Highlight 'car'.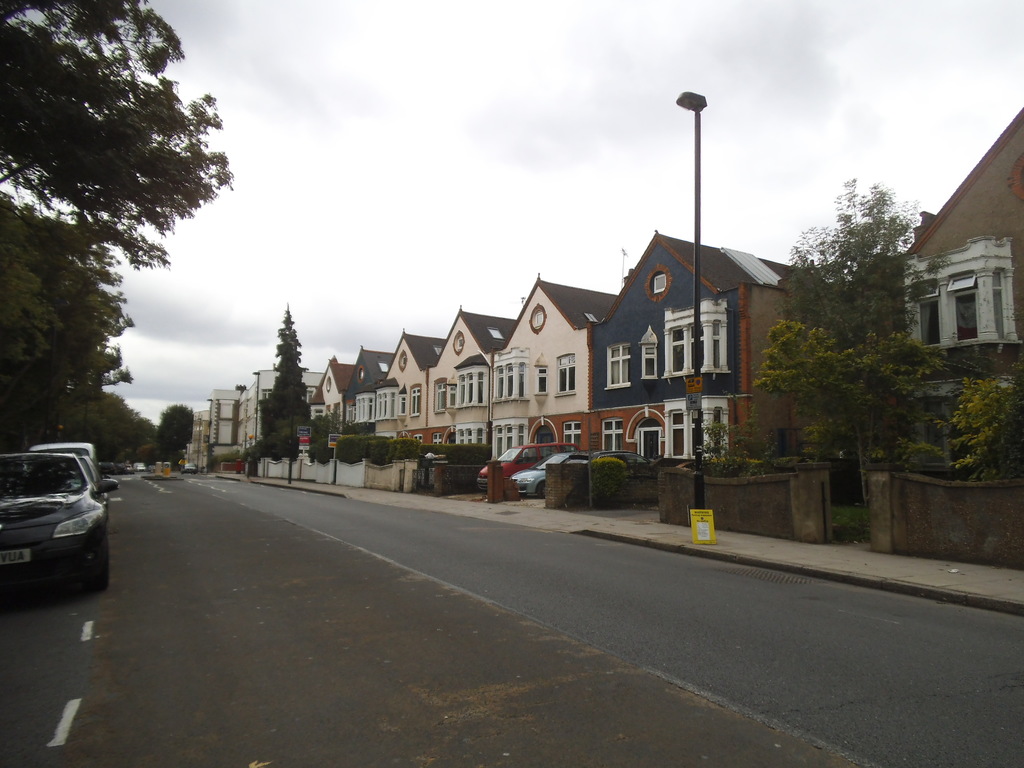
Highlighted region: left=501, top=452, right=589, bottom=497.
